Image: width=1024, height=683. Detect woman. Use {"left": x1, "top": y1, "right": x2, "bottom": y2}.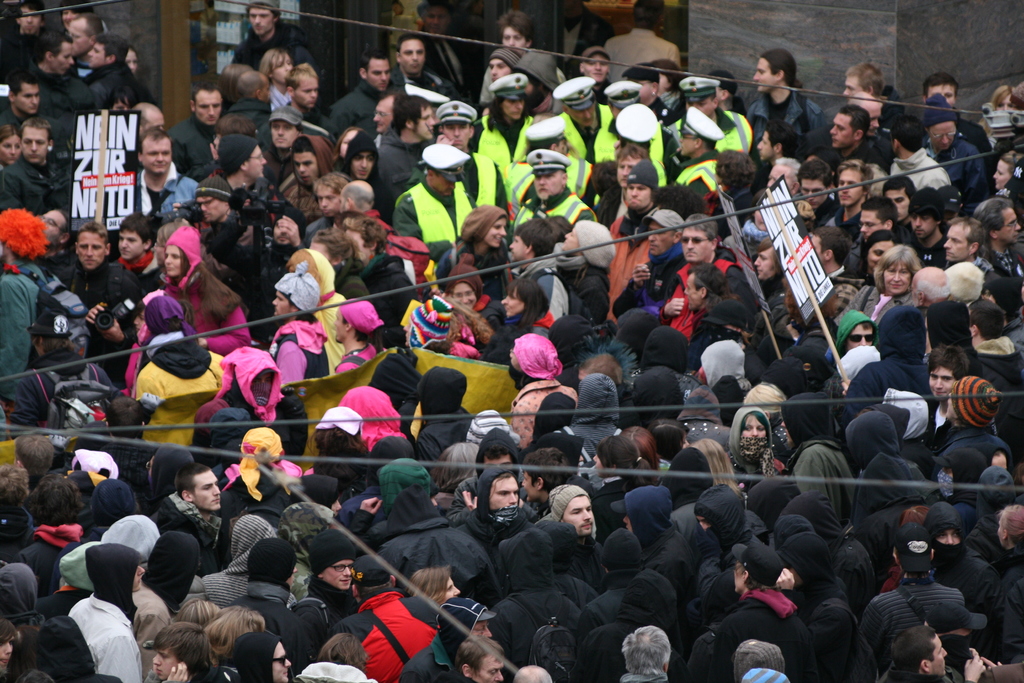
{"left": 256, "top": 45, "right": 301, "bottom": 110}.
